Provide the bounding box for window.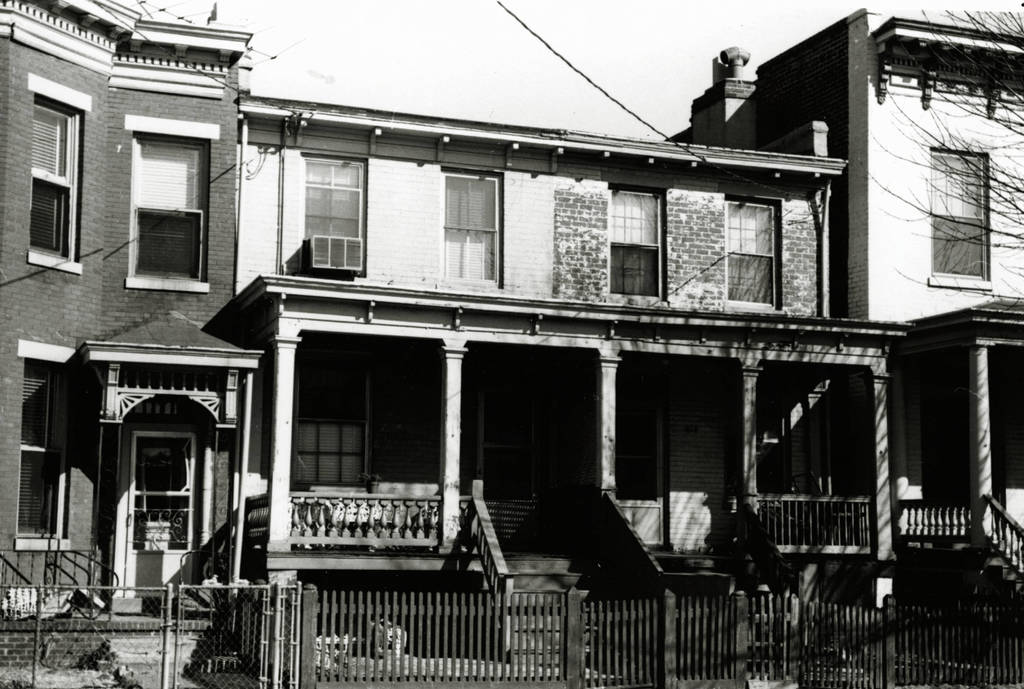
<box>305,215,332,237</box>.
